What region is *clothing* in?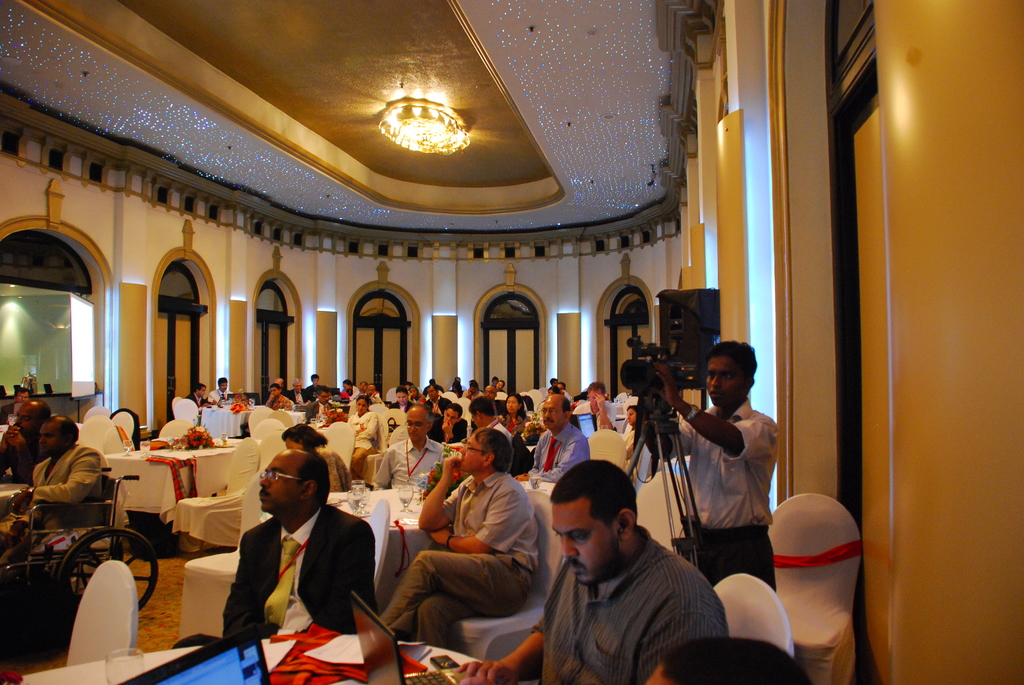
461:389:483:401.
